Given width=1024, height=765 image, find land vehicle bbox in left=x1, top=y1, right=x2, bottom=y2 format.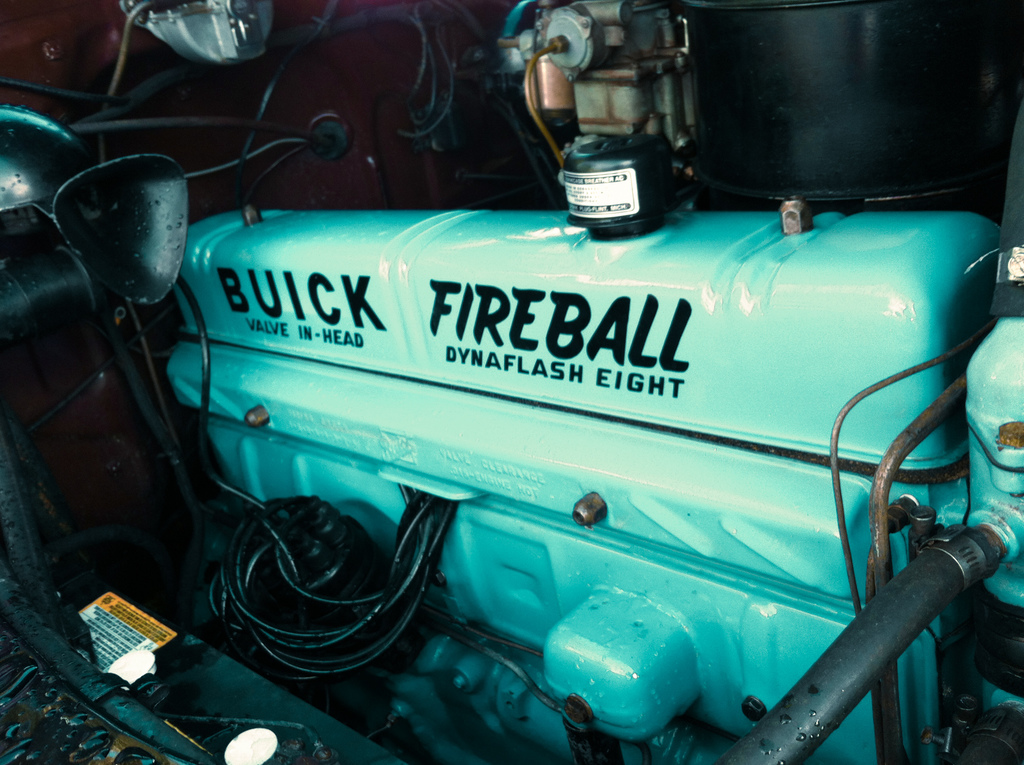
left=0, top=0, right=1023, bottom=764.
